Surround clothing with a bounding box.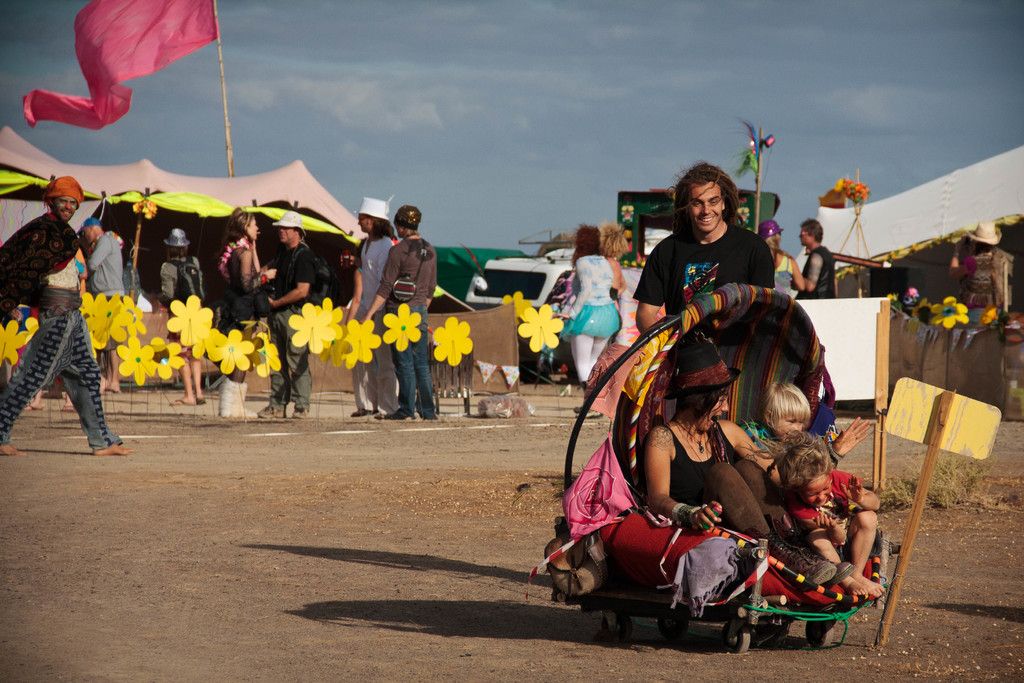
left=351, top=231, right=399, bottom=413.
